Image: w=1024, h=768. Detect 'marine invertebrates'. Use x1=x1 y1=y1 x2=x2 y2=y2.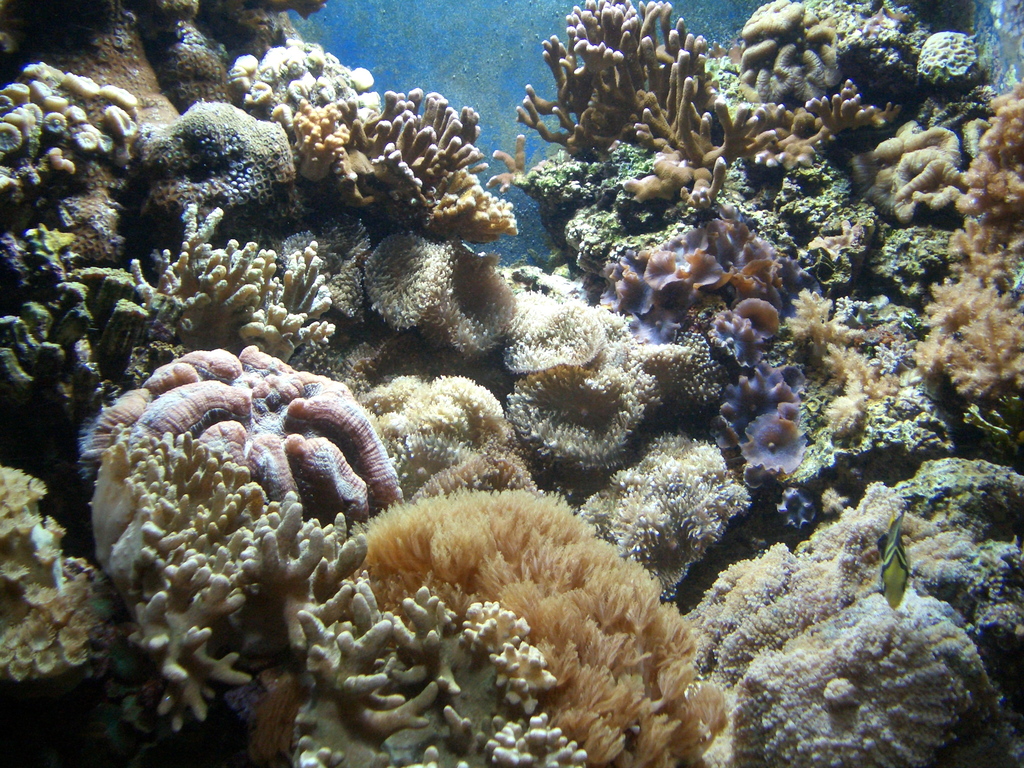
x1=728 y1=586 x2=996 y2=765.
